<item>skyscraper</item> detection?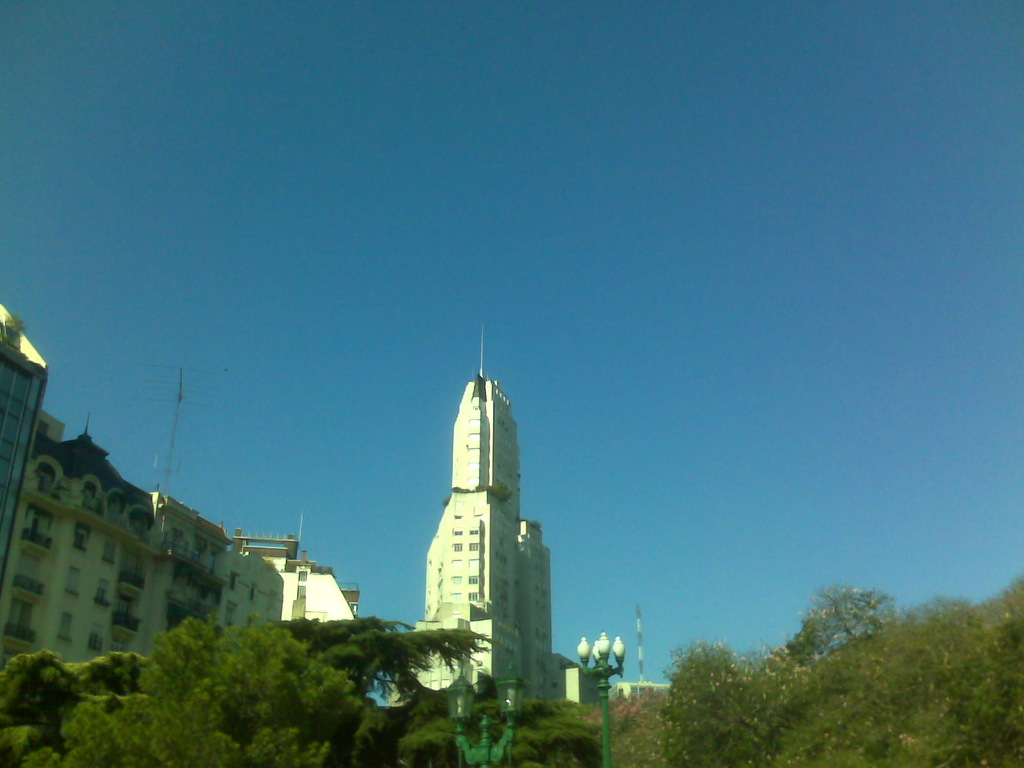
region(410, 319, 569, 732)
